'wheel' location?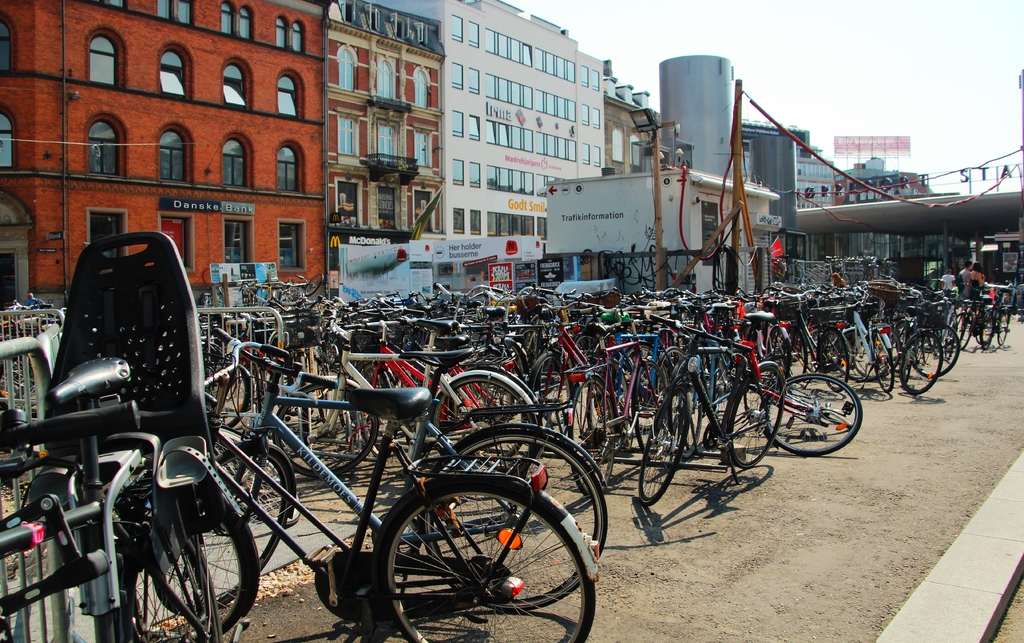
[x1=273, y1=385, x2=378, y2=477]
